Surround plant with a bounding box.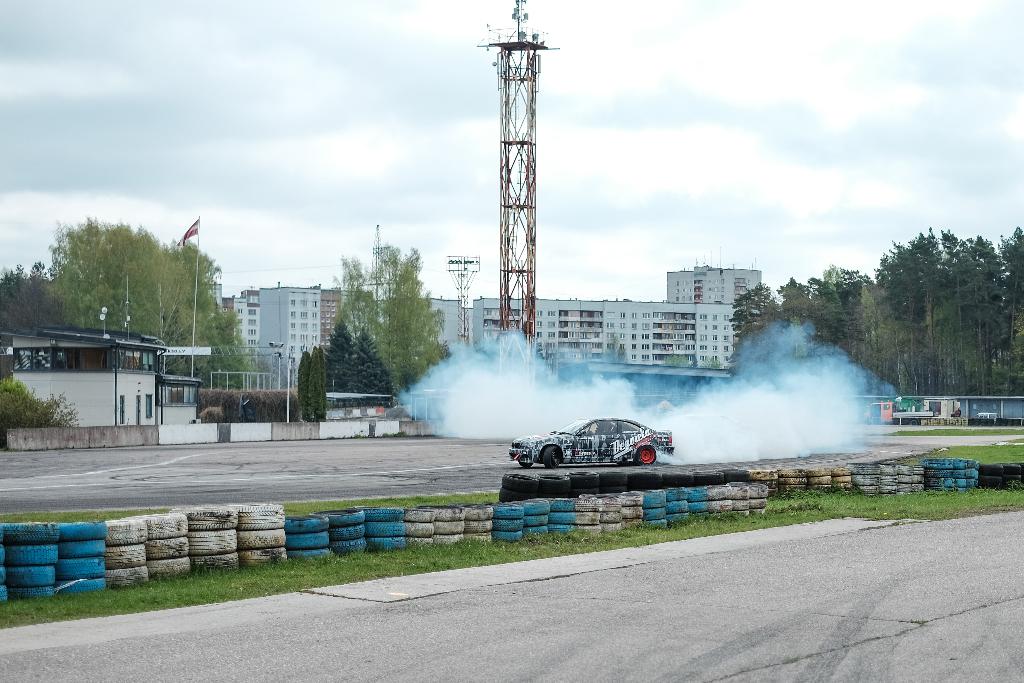
(0,374,80,436).
